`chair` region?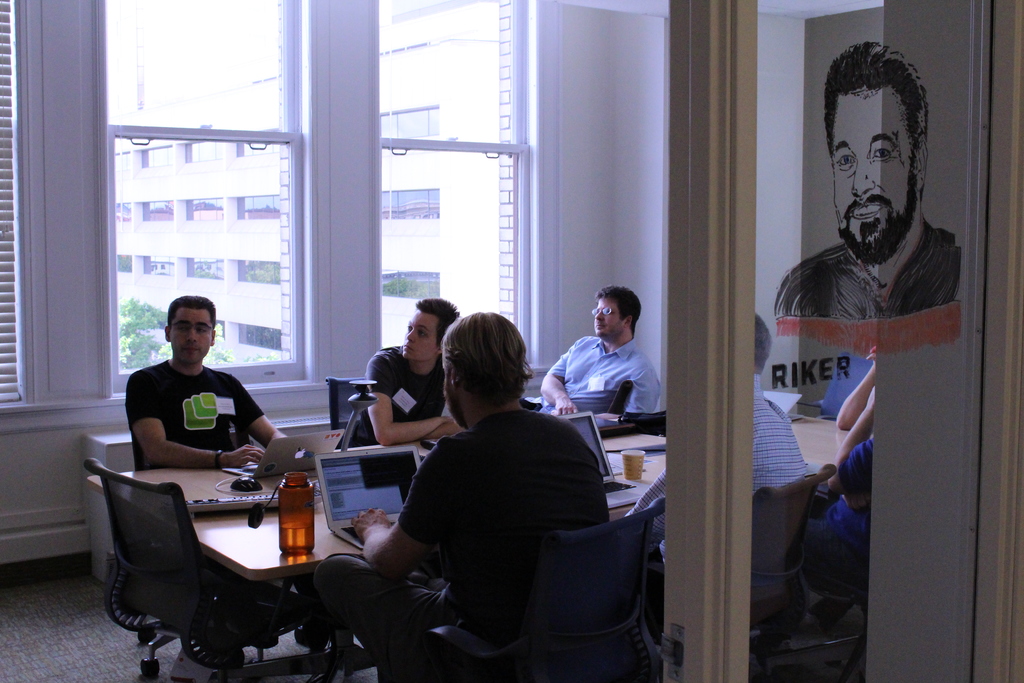
bbox=[97, 448, 252, 670]
